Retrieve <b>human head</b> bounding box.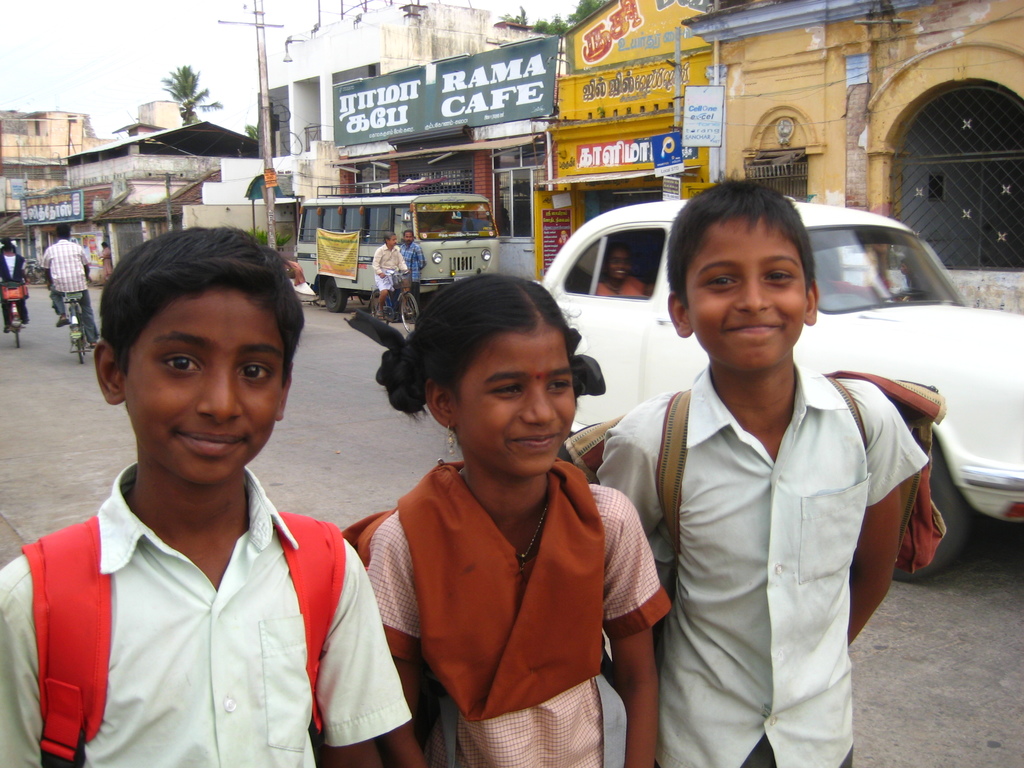
Bounding box: pyautogui.locateOnScreen(381, 232, 399, 246).
